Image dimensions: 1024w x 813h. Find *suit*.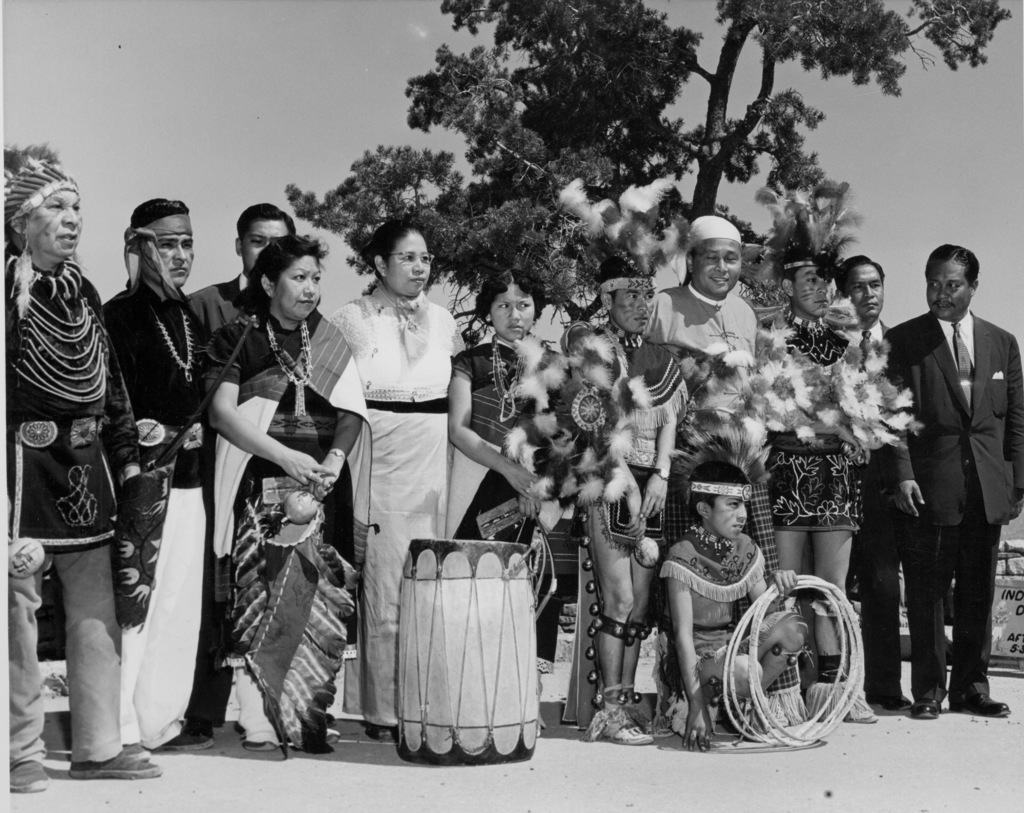
[x1=890, y1=248, x2=1023, y2=662].
